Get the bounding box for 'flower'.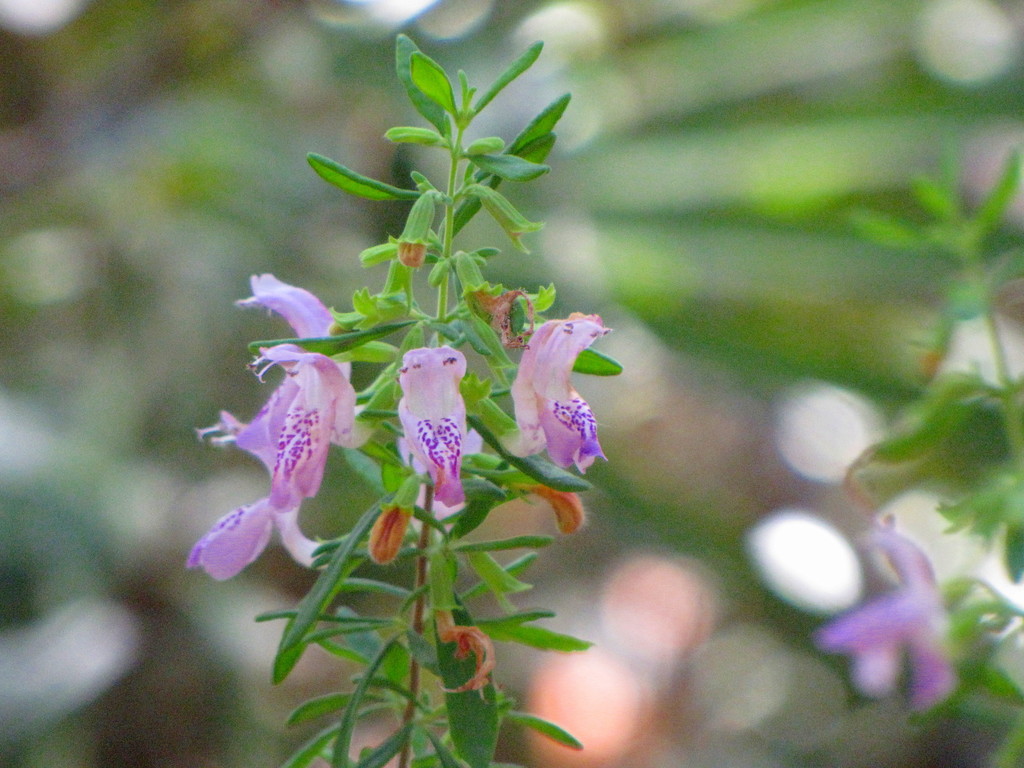
bbox=[395, 348, 467, 504].
